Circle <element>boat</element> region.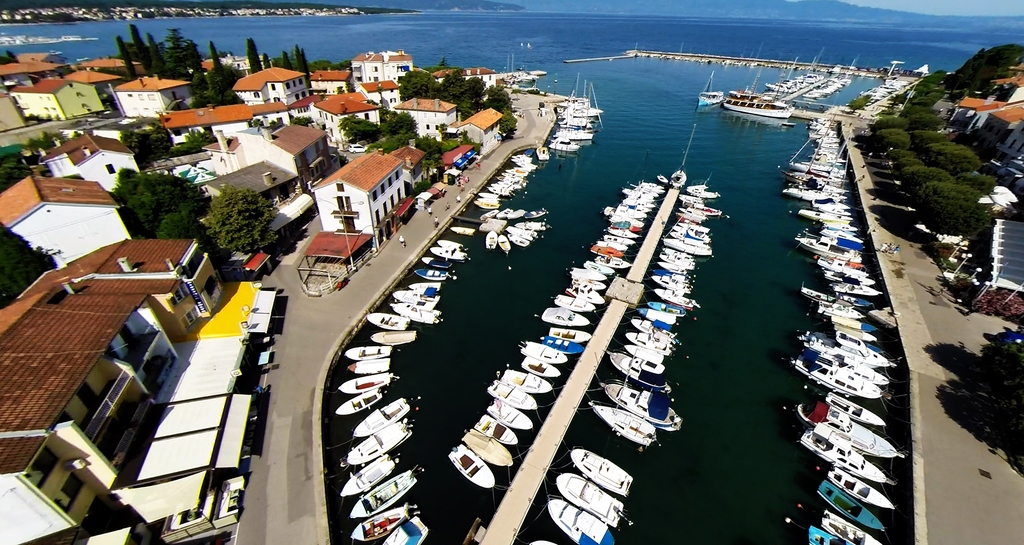
Region: left=837, top=326, right=874, bottom=338.
